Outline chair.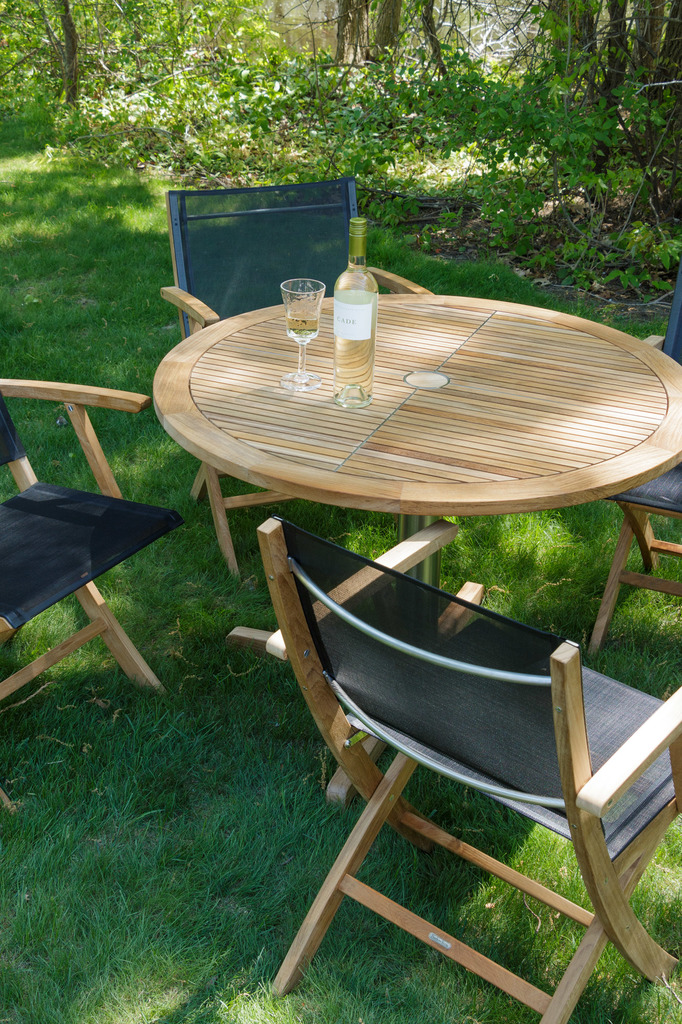
Outline: [157,171,447,586].
